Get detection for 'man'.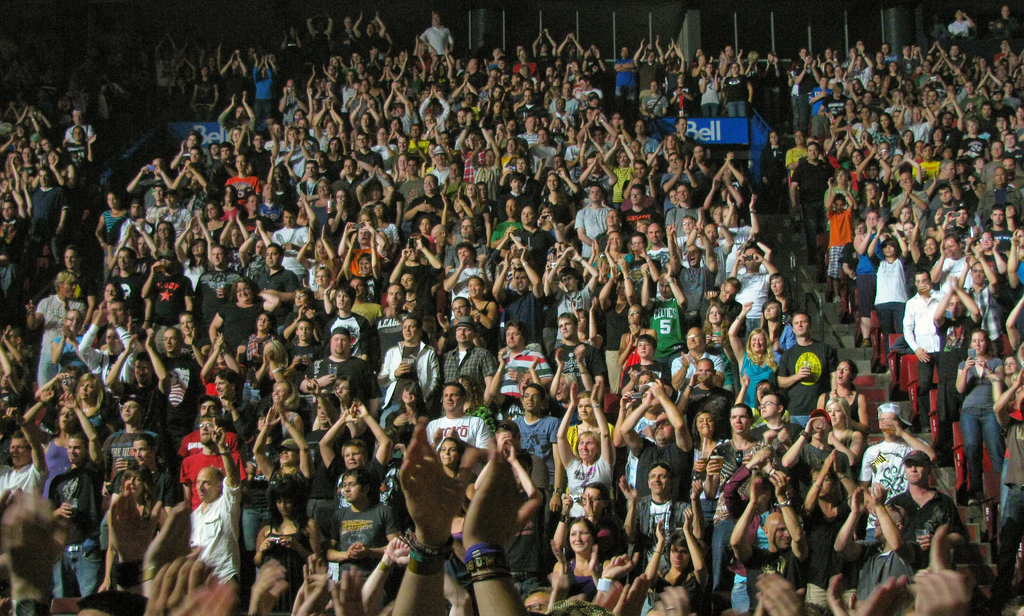
Detection: (764, 133, 787, 206).
